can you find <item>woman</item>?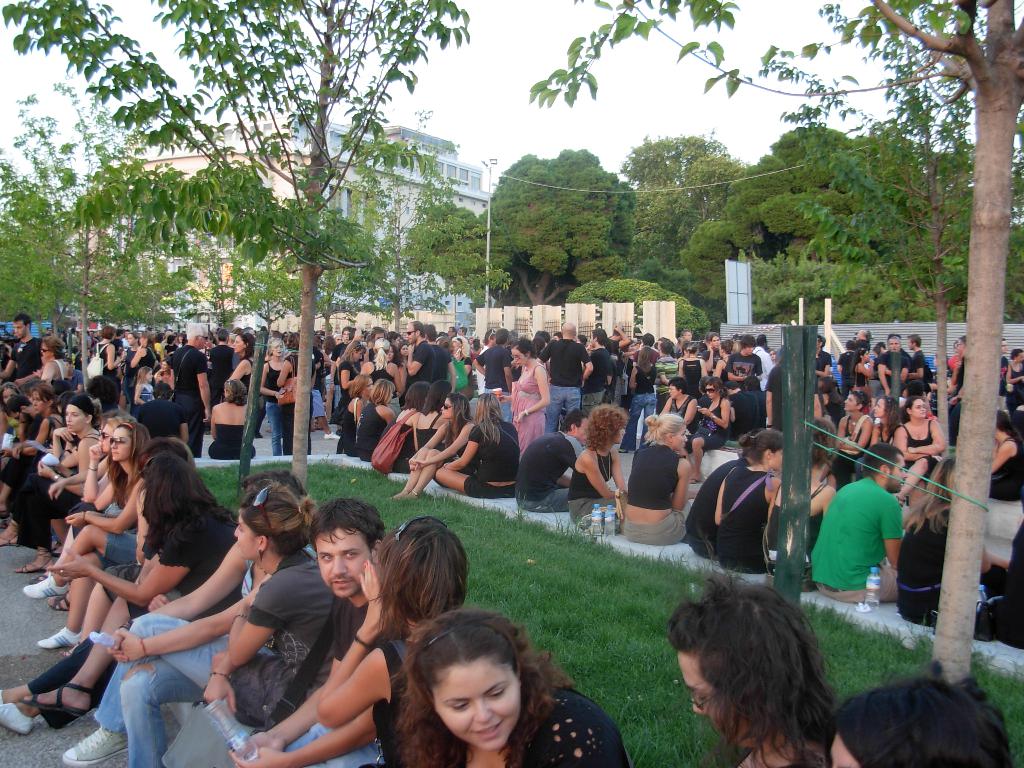
Yes, bounding box: <bbox>851, 347, 879, 403</bbox>.
